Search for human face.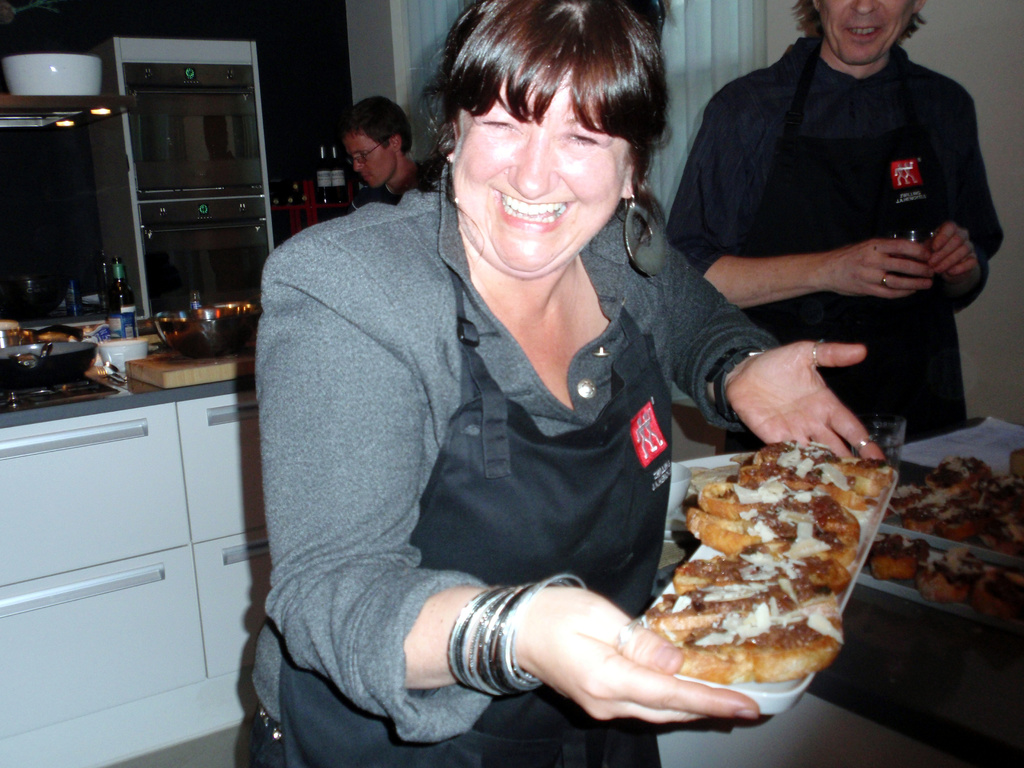
Found at 820 1 913 65.
